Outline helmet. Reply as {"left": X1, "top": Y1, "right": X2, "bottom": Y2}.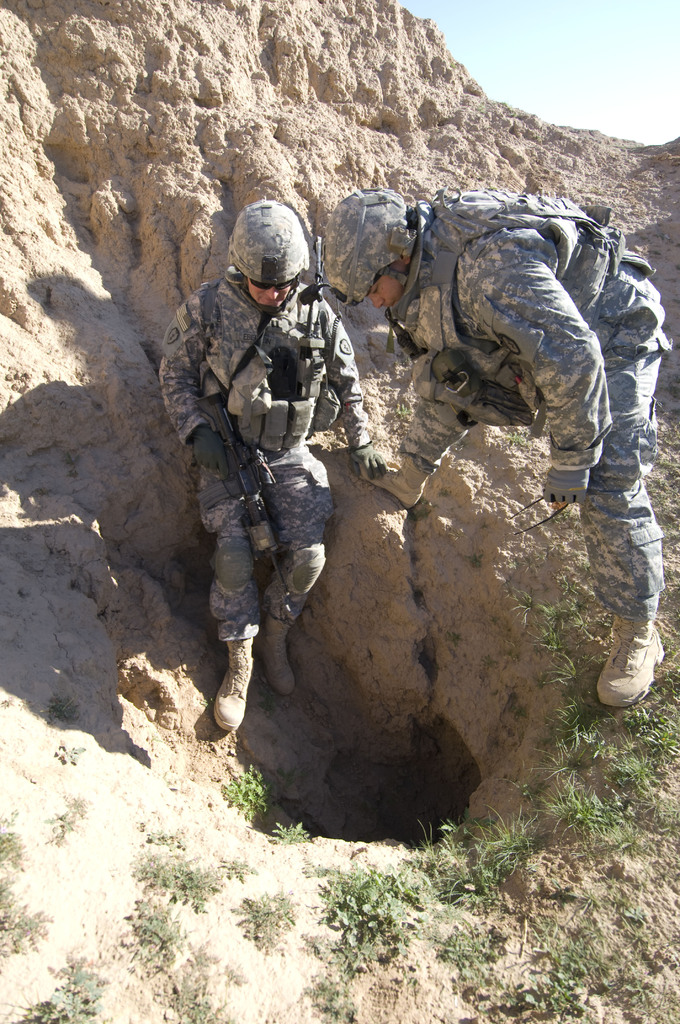
{"left": 321, "top": 182, "right": 417, "bottom": 311}.
